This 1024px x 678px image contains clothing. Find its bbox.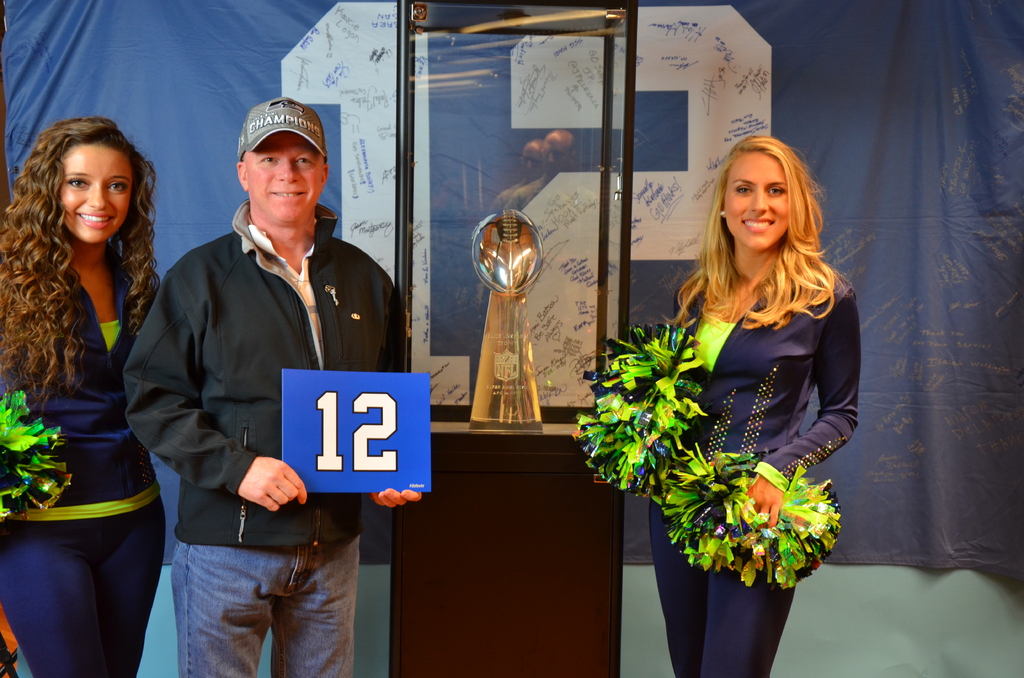
box(0, 265, 175, 669).
